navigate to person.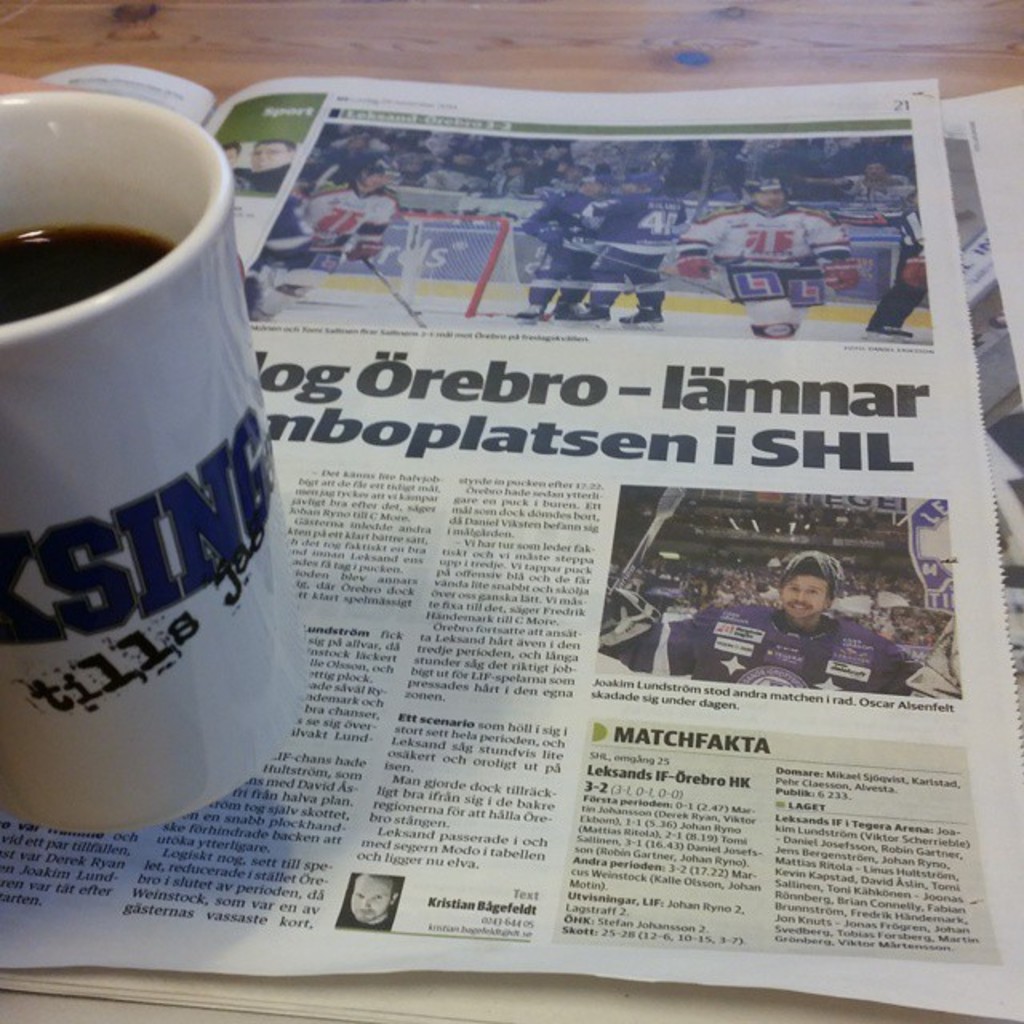
Navigation target: 608:550:914:688.
